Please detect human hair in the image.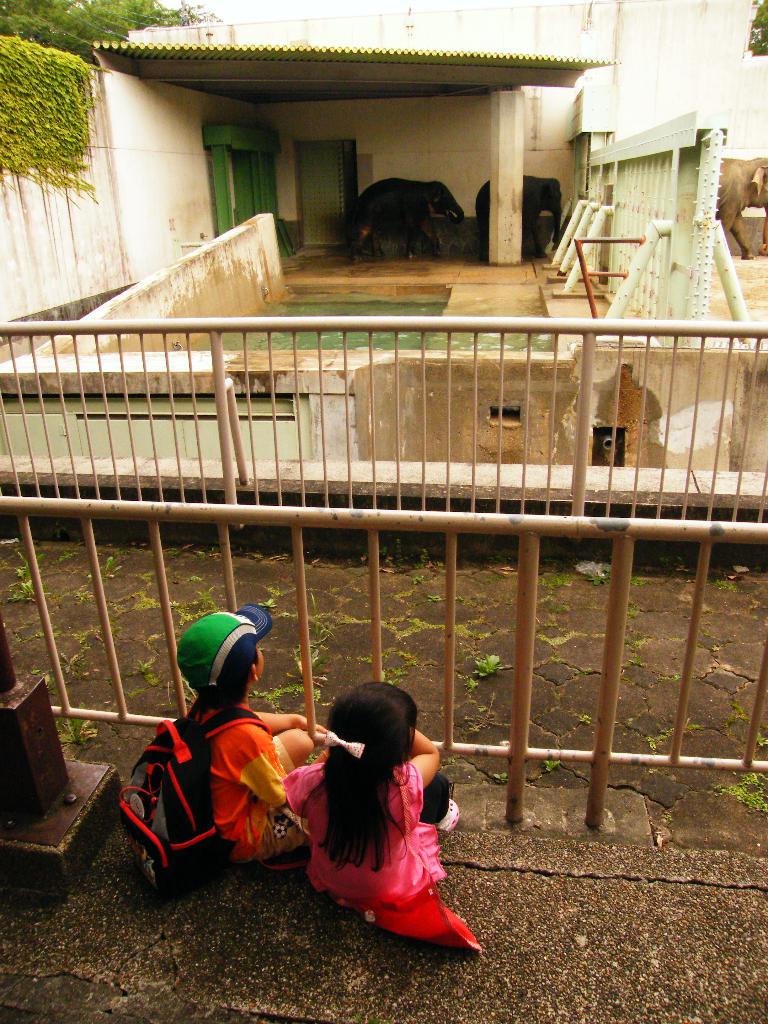
box(321, 675, 413, 875).
